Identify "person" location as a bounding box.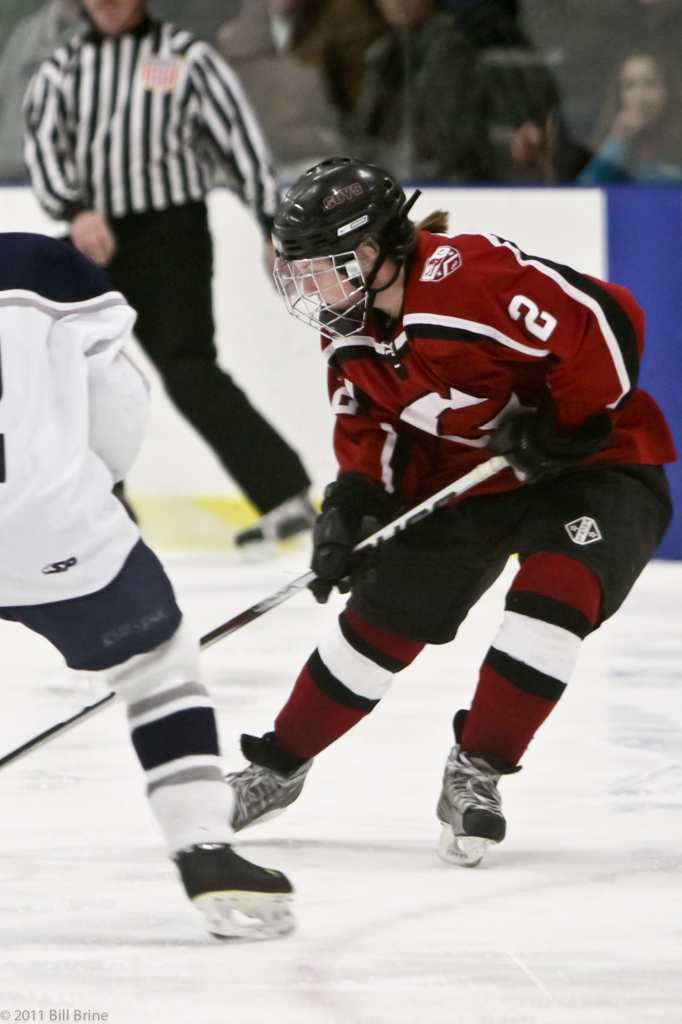
<box>578,45,681,183</box>.
